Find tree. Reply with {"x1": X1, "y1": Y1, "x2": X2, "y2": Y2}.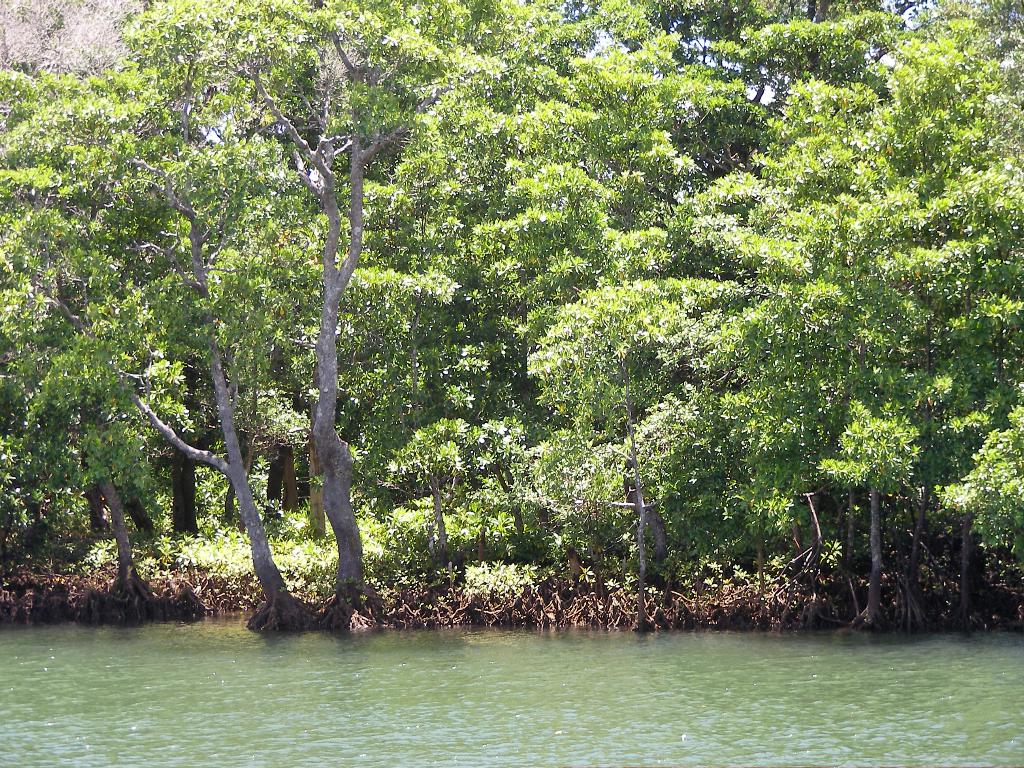
{"x1": 505, "y1": 29, "x2": 1022, "y2": 621}.
